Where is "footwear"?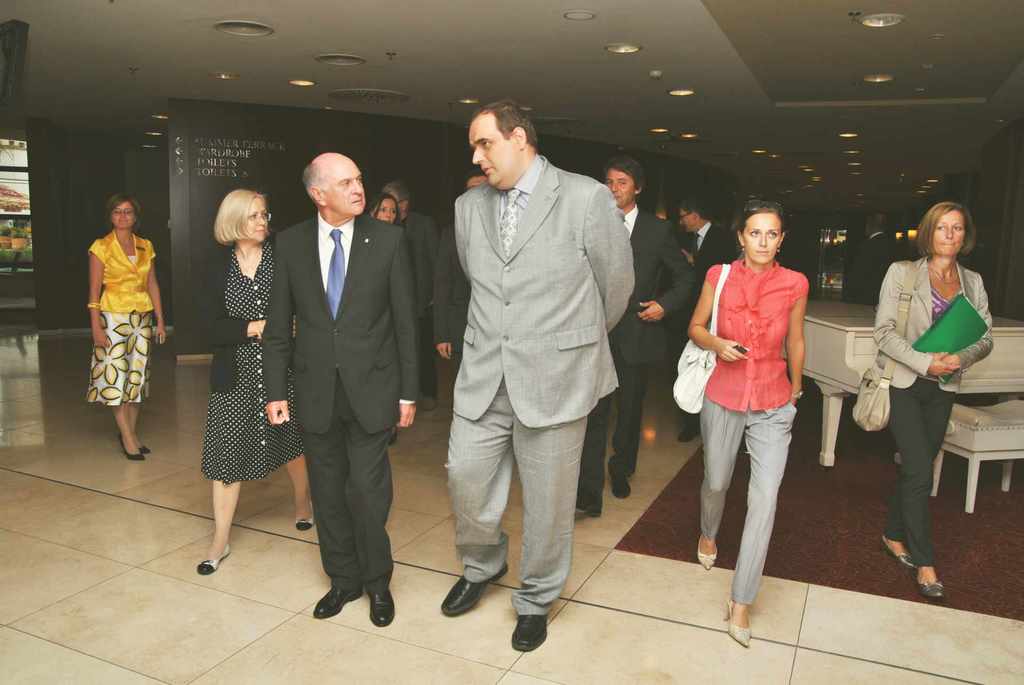
[left=139, top=444, right=150, bottom=450].
